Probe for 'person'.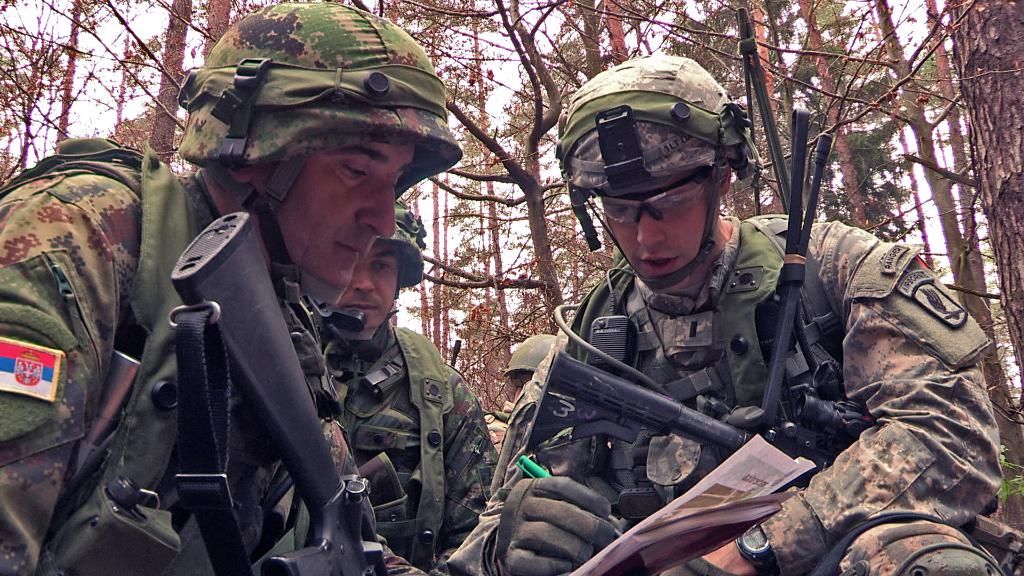
Probe result: x1=251, y1=195, x2=499, y2=575.
